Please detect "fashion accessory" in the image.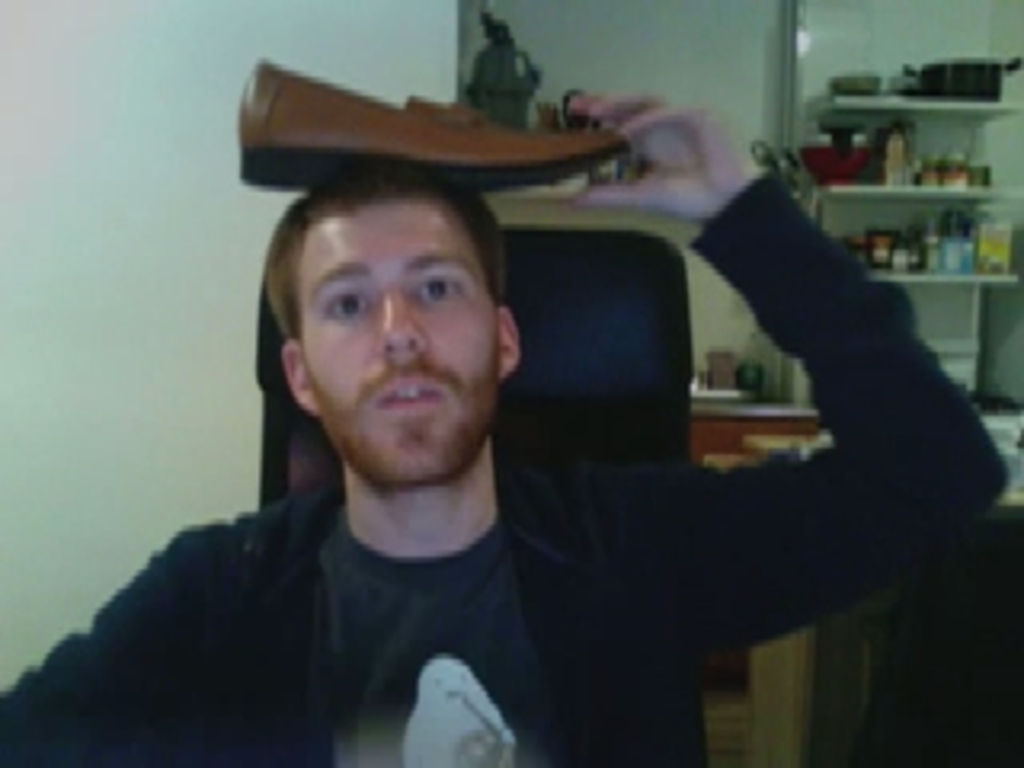
Rect(237, 54, 627, 198).
